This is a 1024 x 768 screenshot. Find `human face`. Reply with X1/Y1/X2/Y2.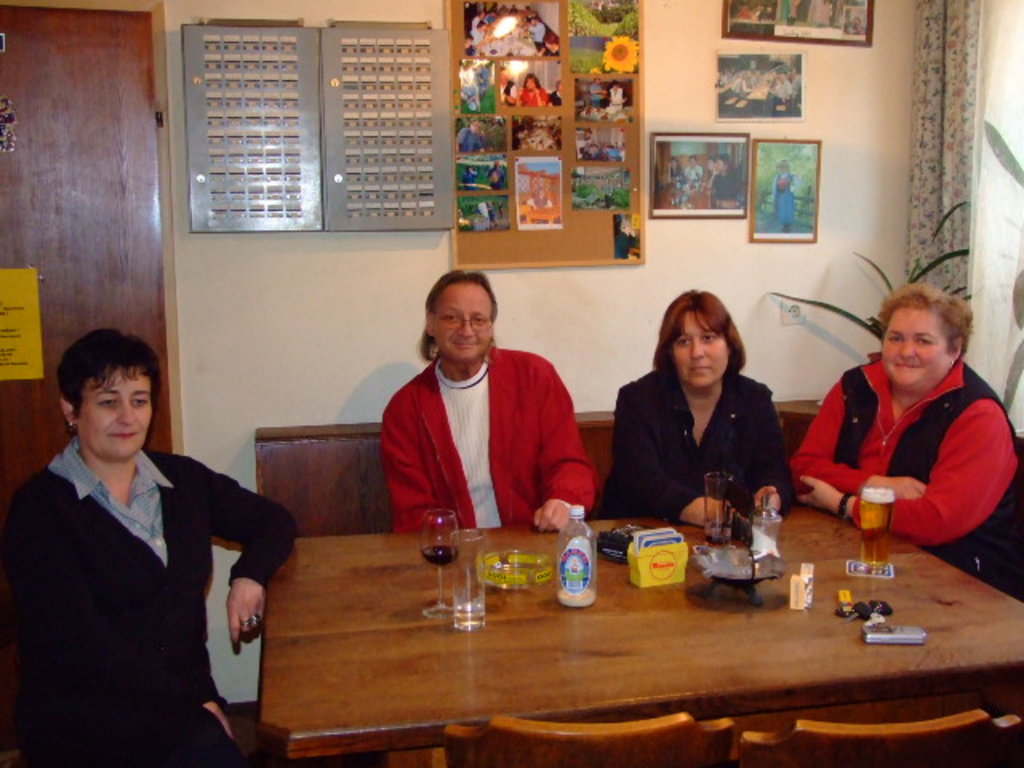
704/155/720/174.
